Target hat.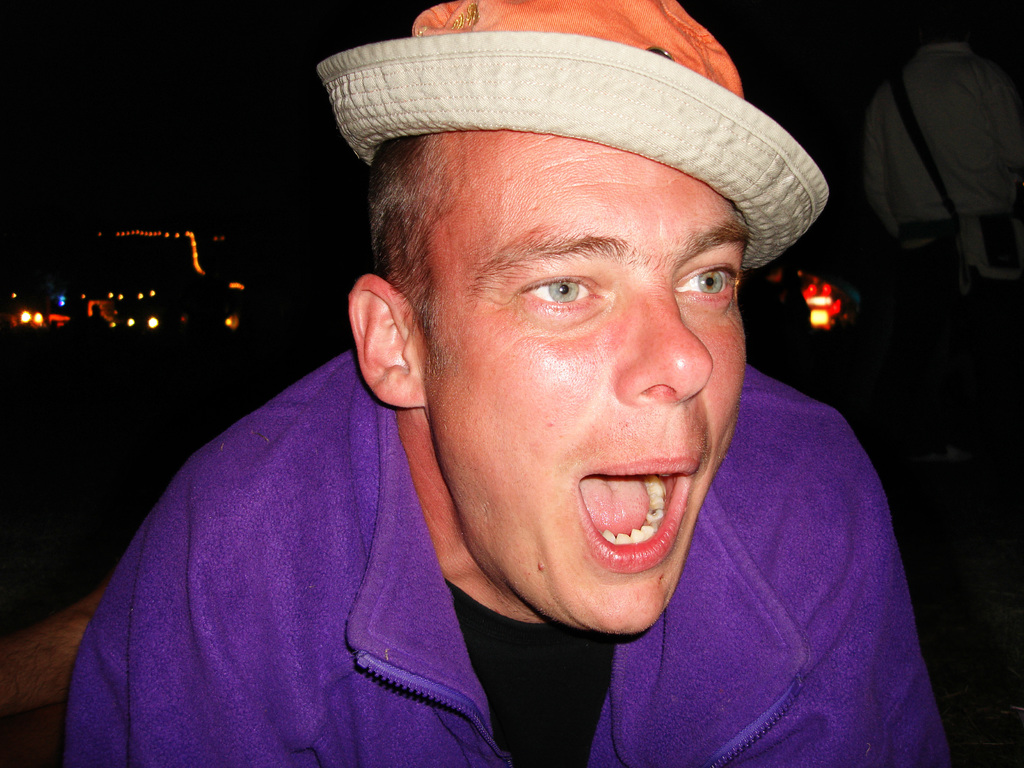
Target region: (317,0,831,274).
